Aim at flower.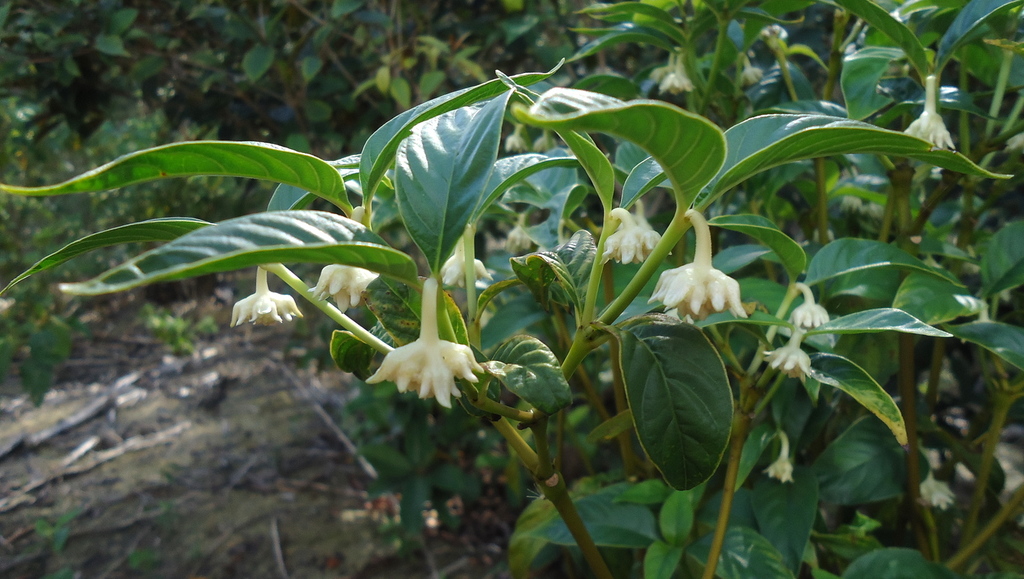
Aimed at select_region(902, 121, 956, 152).
